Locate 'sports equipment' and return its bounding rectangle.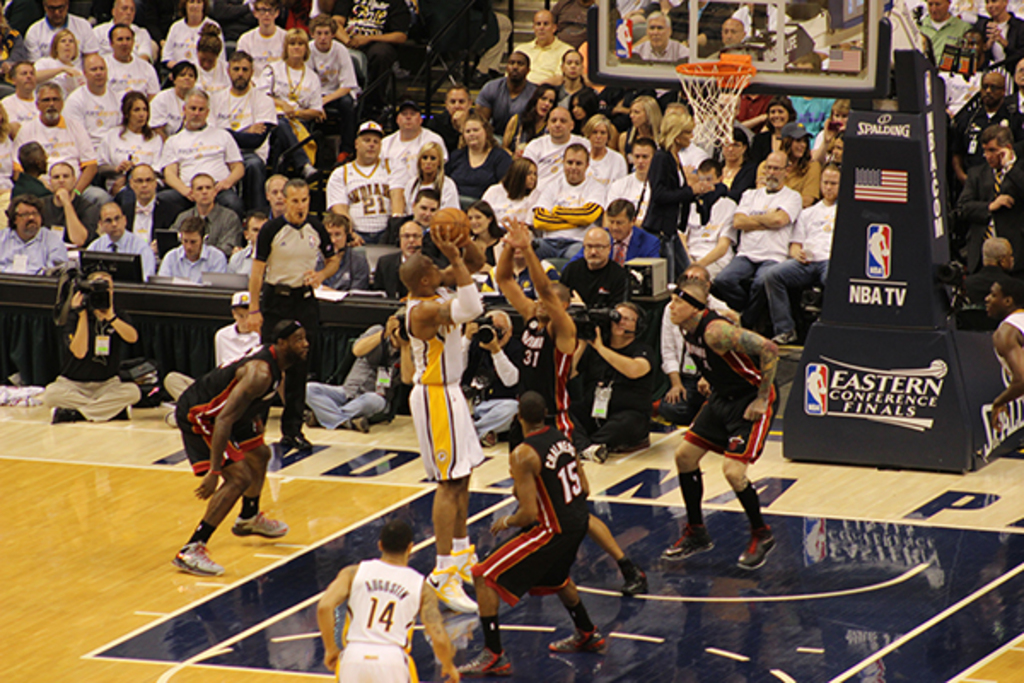
[423, 538, 480, 610].
